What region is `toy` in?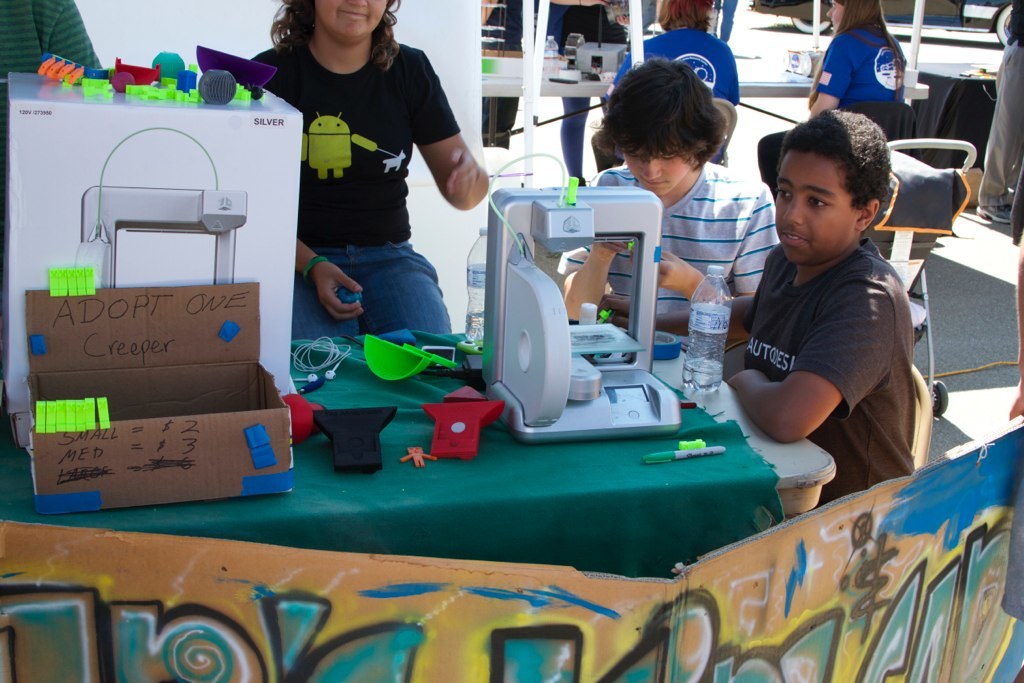
region(361, 334, 461, 383).
